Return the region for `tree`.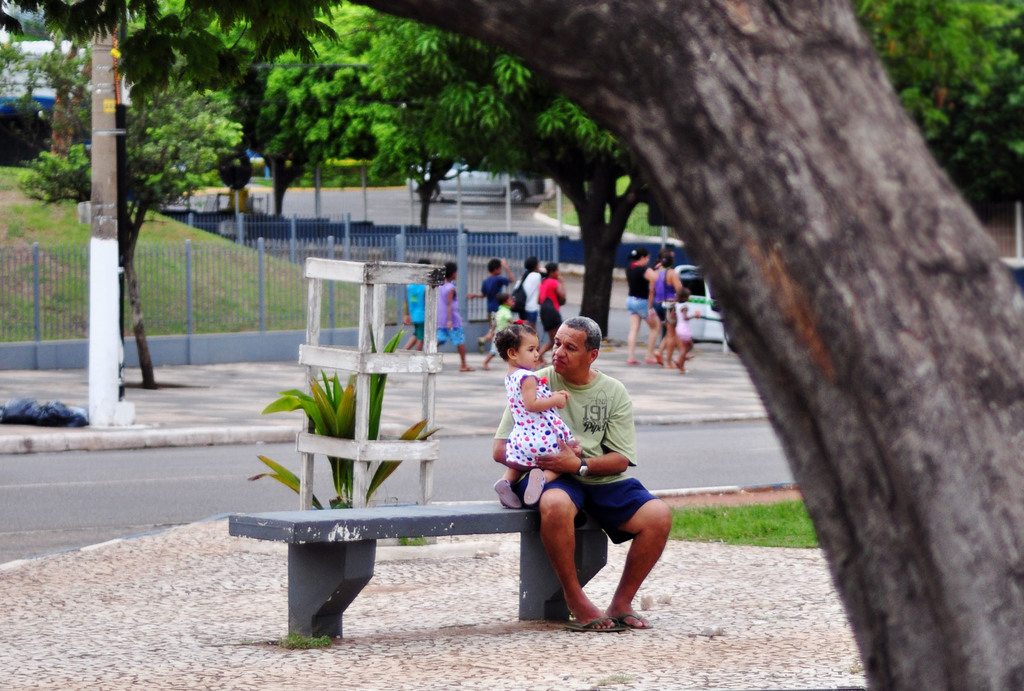
<region>0, 0, 335, 395</region>.
